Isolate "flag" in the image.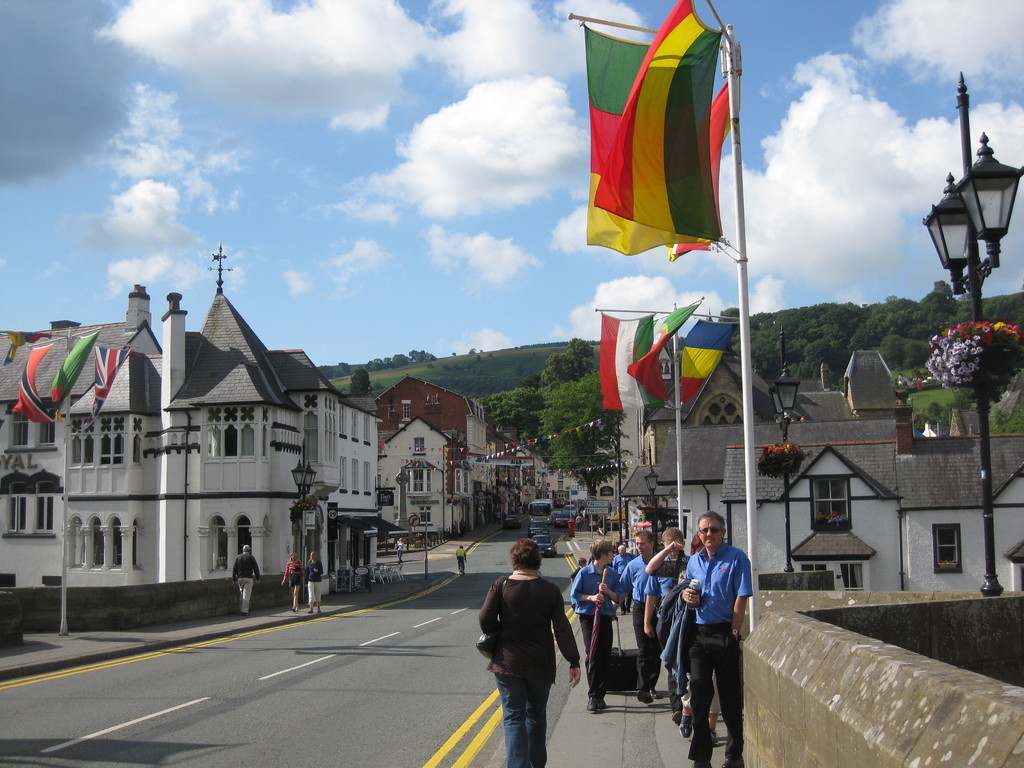
Isolated region: box(89, 344, 134, 405).
